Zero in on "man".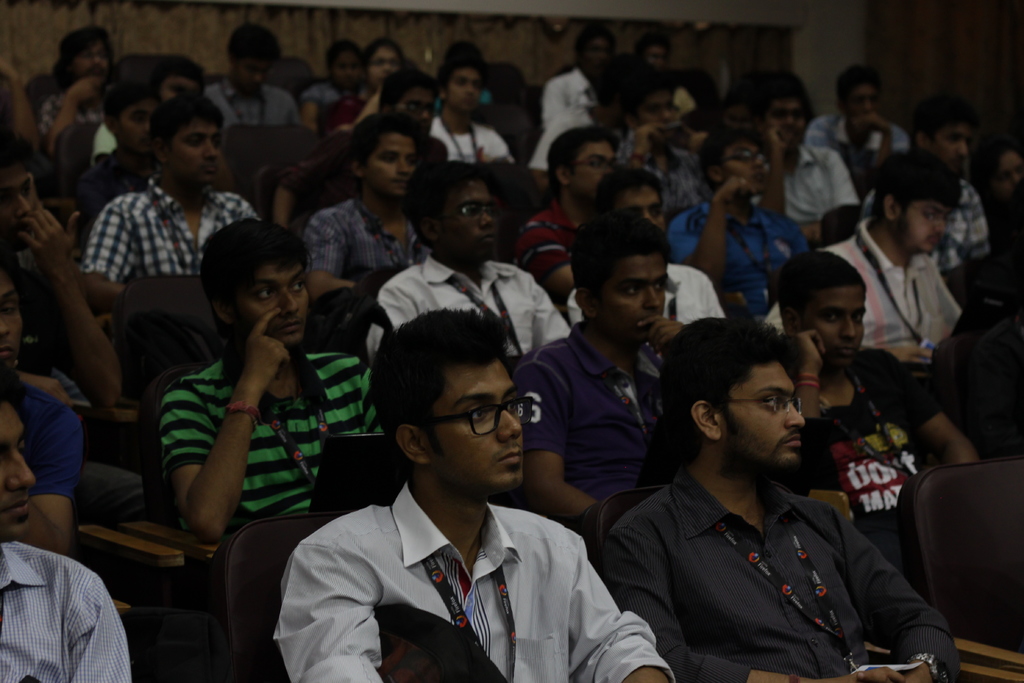
Zeroed in: 68,102,260,300.
